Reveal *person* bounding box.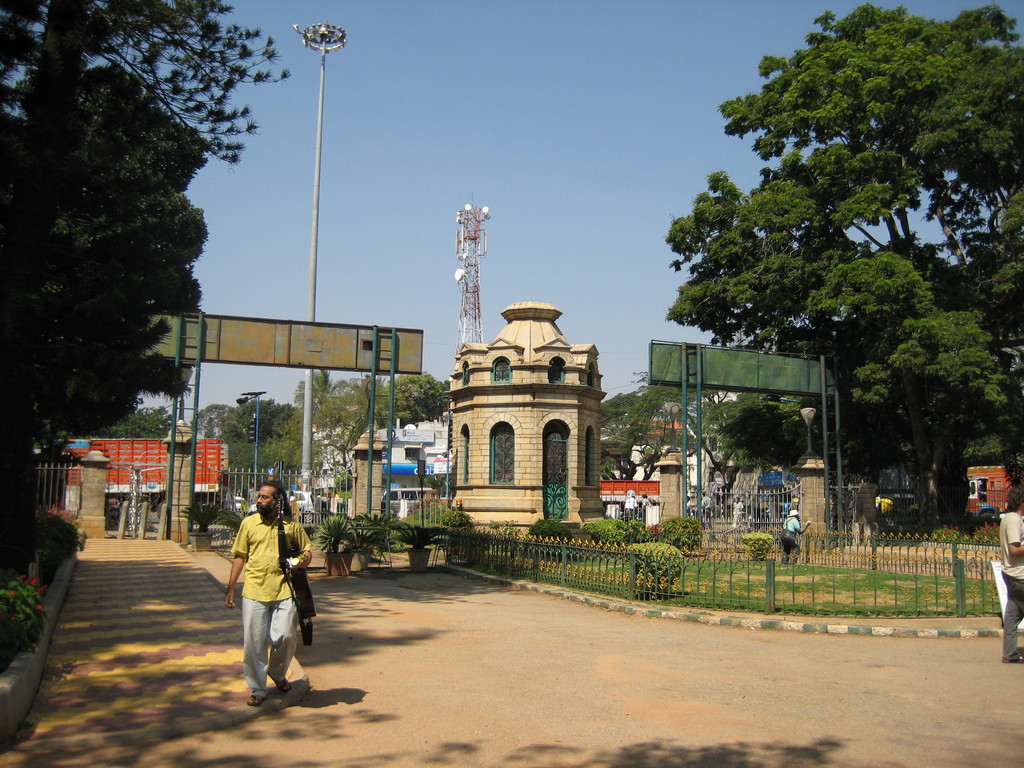
Revealed: left=221, top=478, right=304, bottom=708.
